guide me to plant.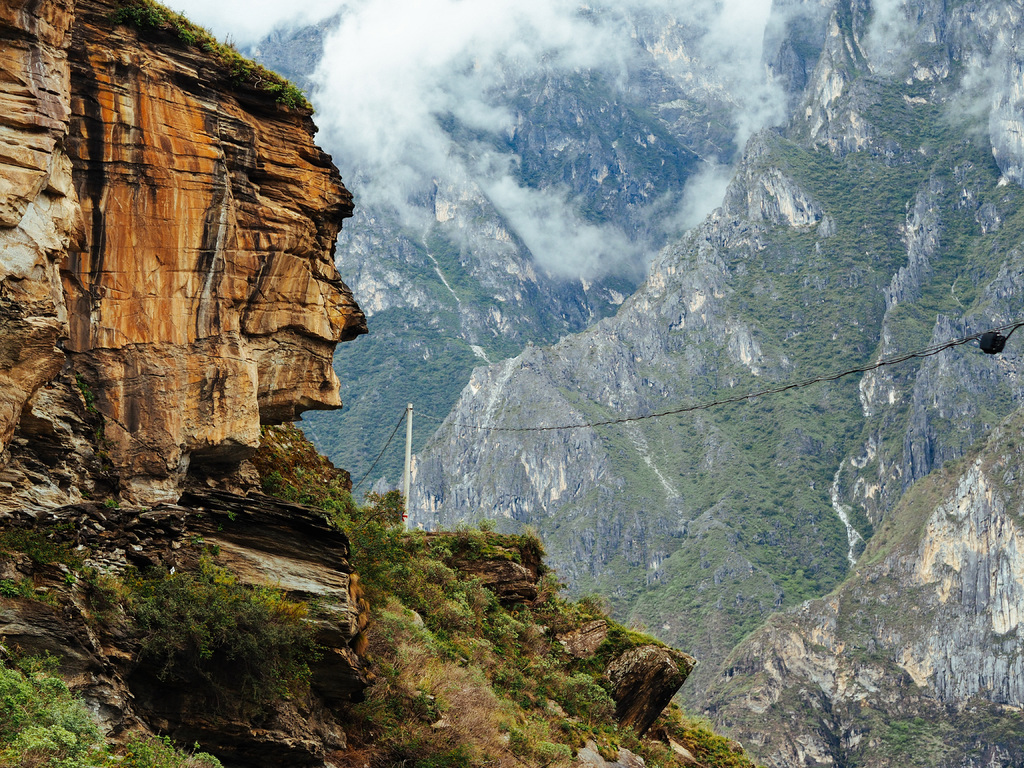
Guidance: rect(4, 518, 74, 557).
